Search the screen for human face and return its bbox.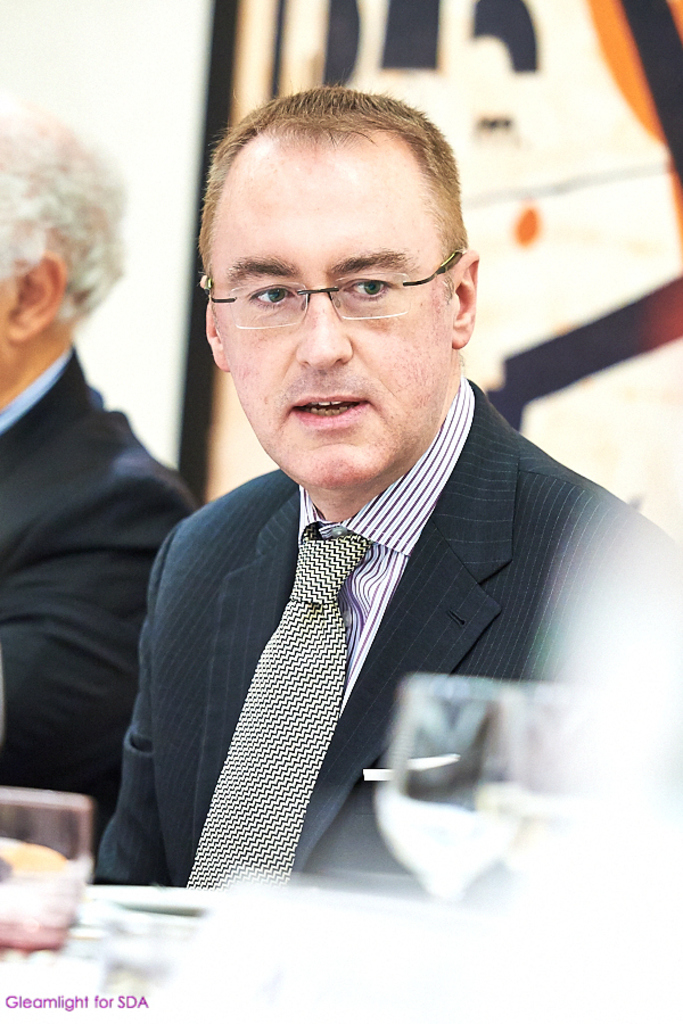
Found: [left=201, top=116, right=479, bottom=477].
